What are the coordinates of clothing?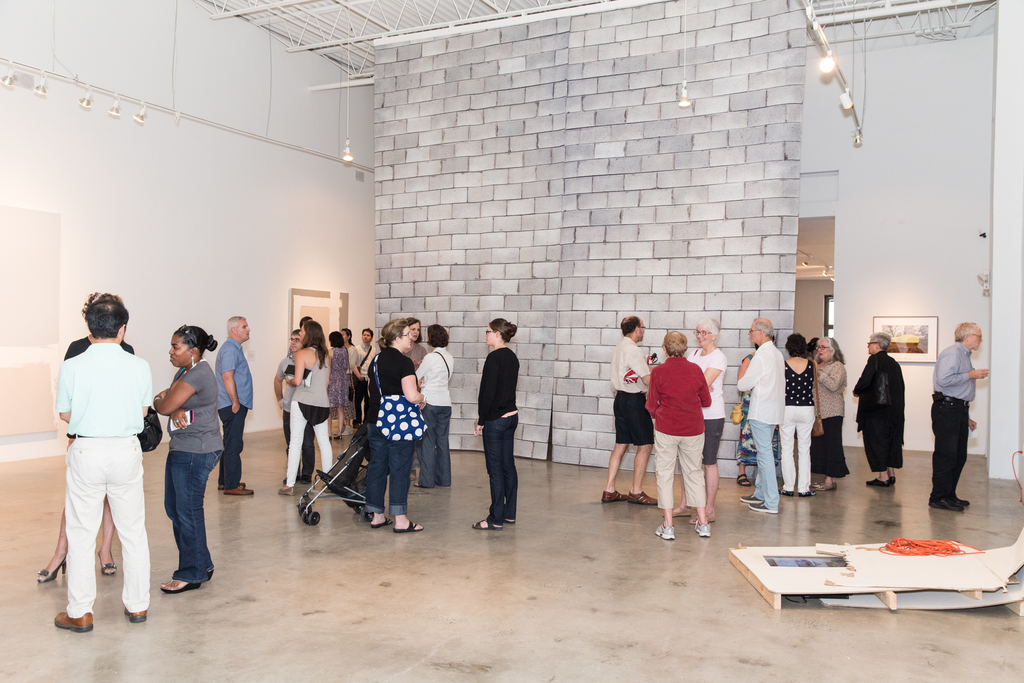
box=[165, 358, 236, 576].
